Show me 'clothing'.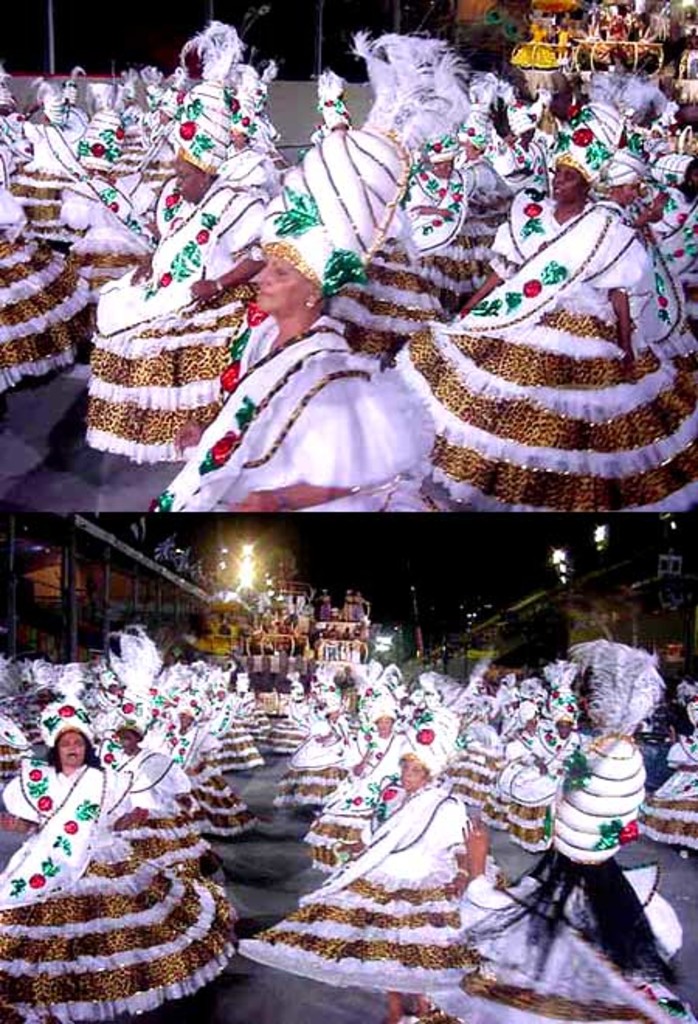
'clothing' is here: <bbox>8, 113, 74, 220</bbox>.
